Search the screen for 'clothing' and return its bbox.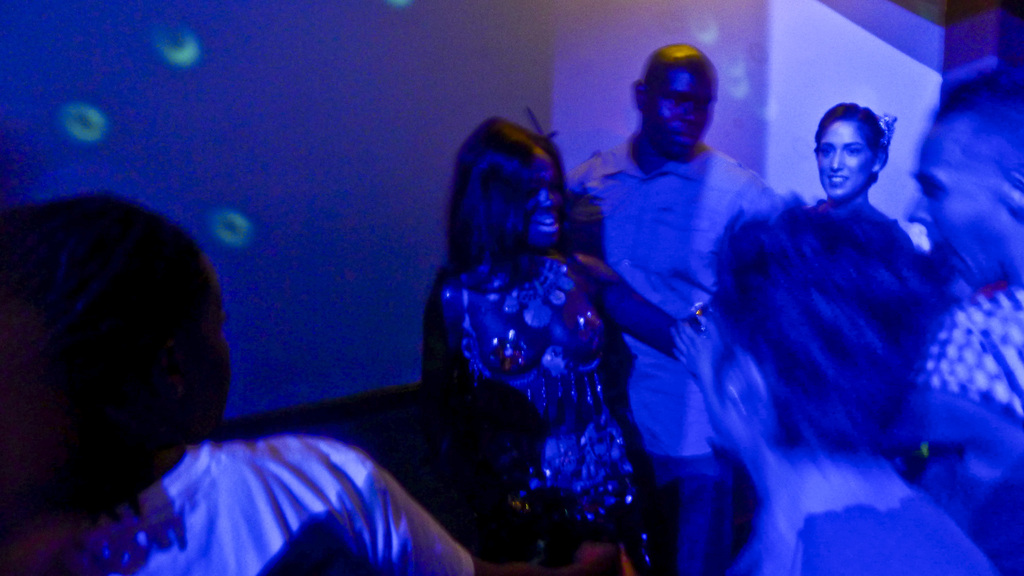
Found: [x1=575, y1=132, x2=793, y2=575].
